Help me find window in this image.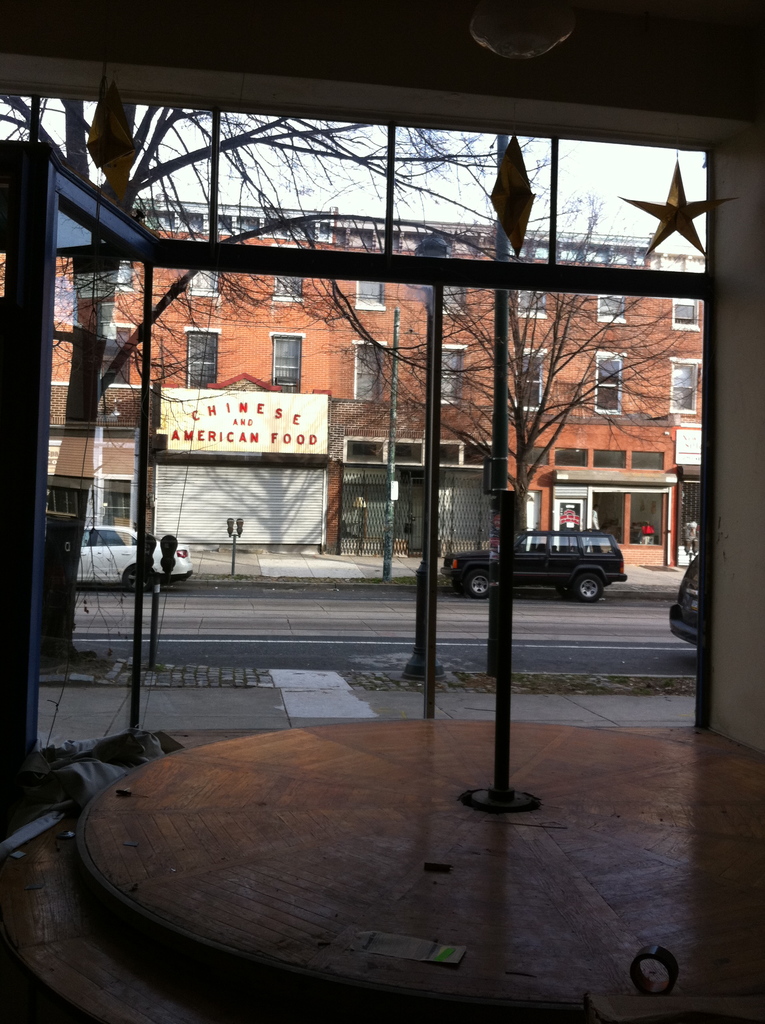
Found it: left=672, top=295, right=702, bottom=332.
